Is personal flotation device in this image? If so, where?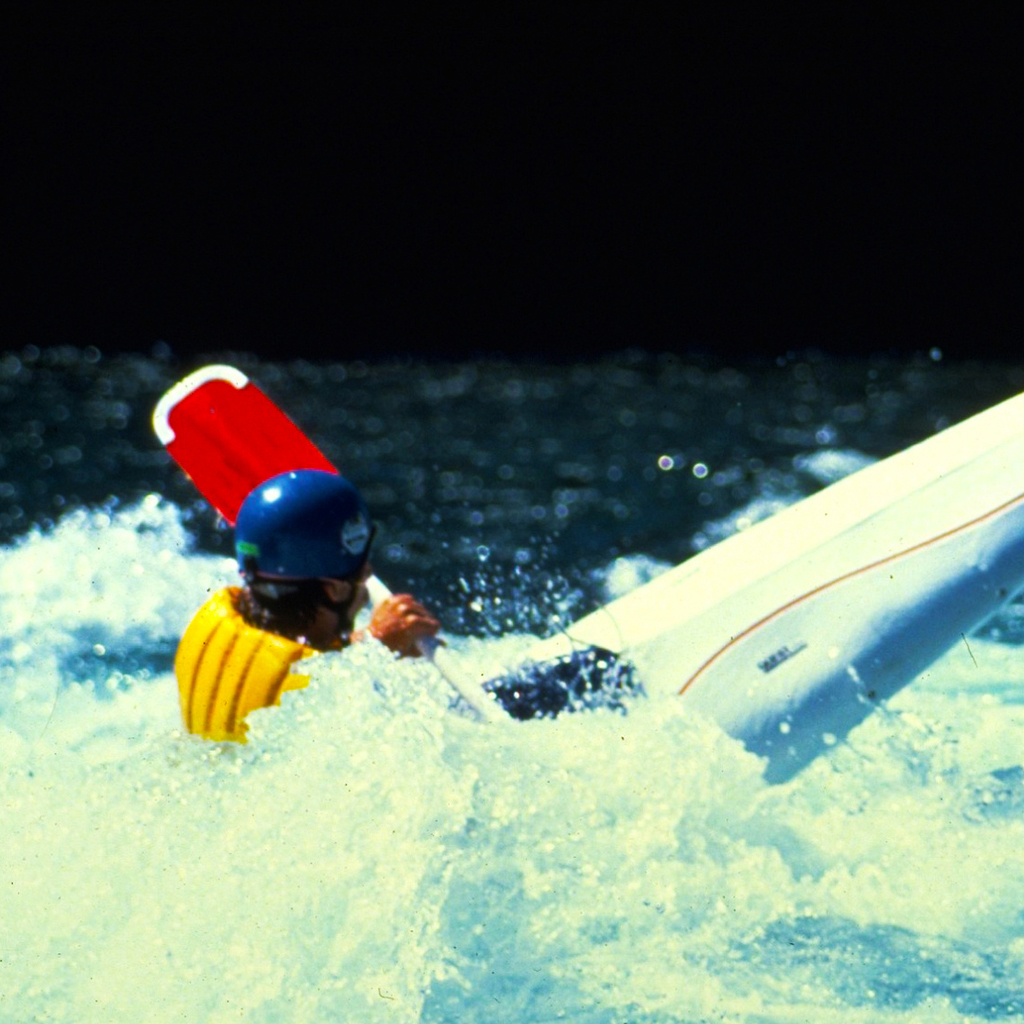
Yes, at bbox=(173, 581, 362, 751).
